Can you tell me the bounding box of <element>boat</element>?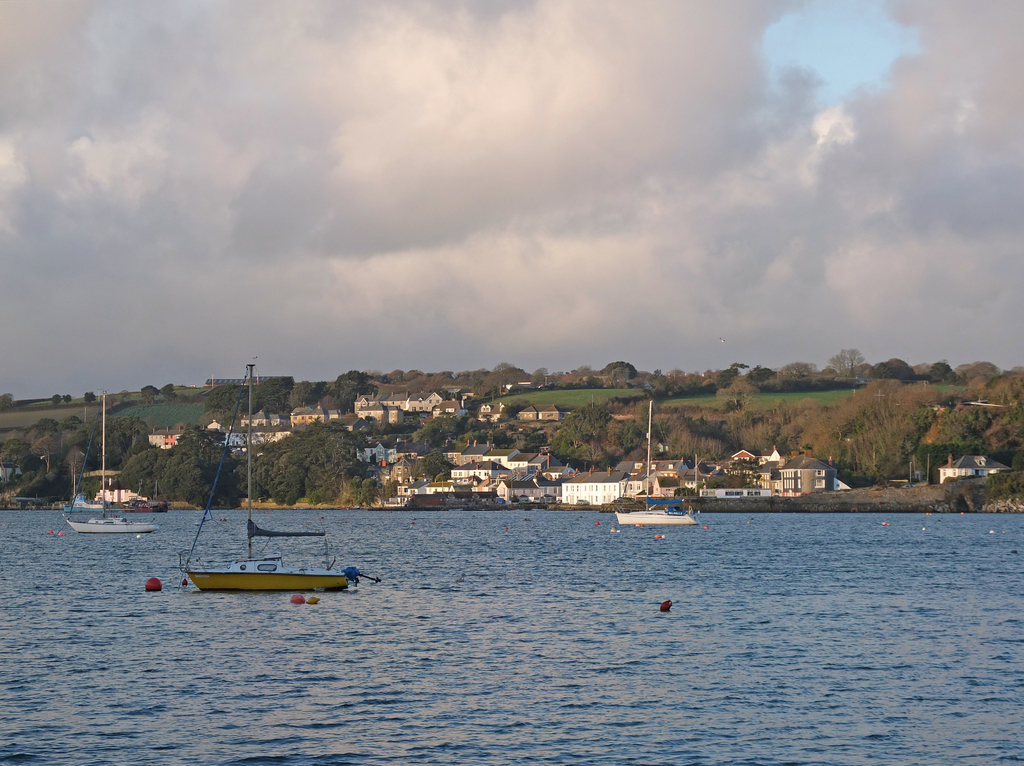
(148,396,366,609).
